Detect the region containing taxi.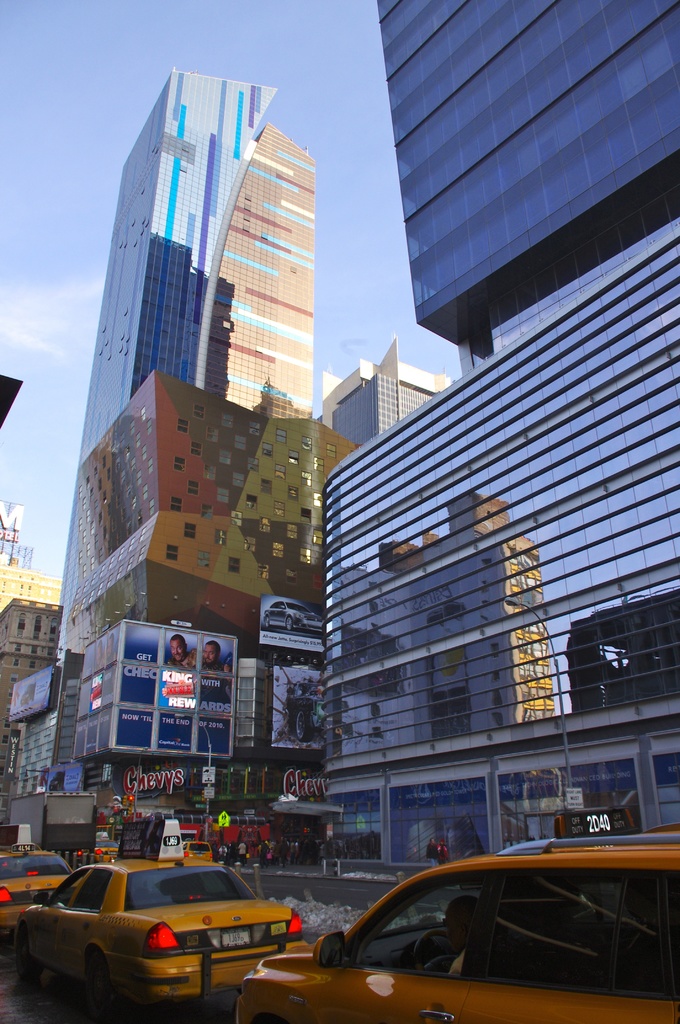
x1=232 y1=809 x2=679 y2=1022.
